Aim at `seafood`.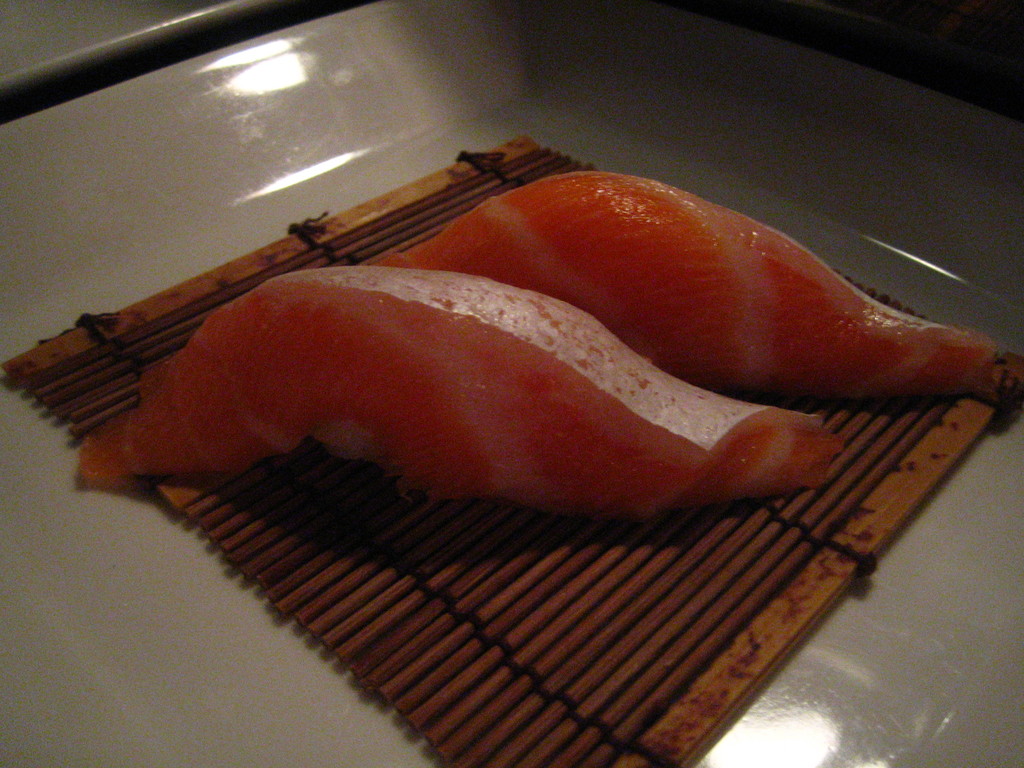
Aimed at 77, 264, 843, 519.
